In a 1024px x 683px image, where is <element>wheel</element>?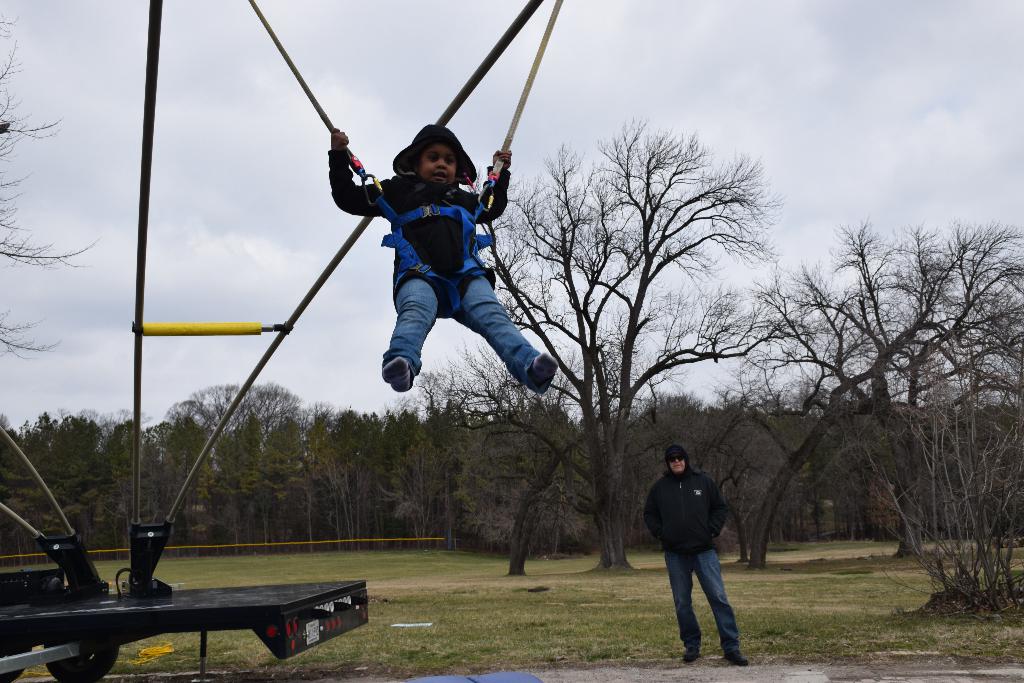
locate(42, 636, 114, 679).
